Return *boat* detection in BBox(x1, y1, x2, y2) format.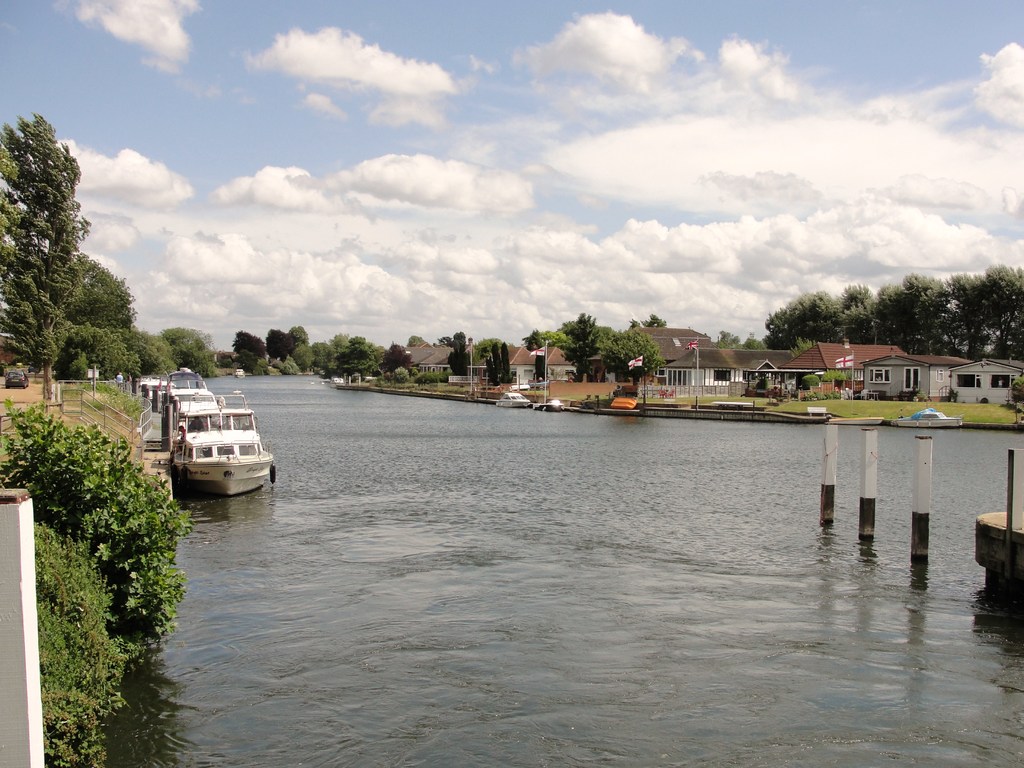
BBox(826, 413, 884, 424).
